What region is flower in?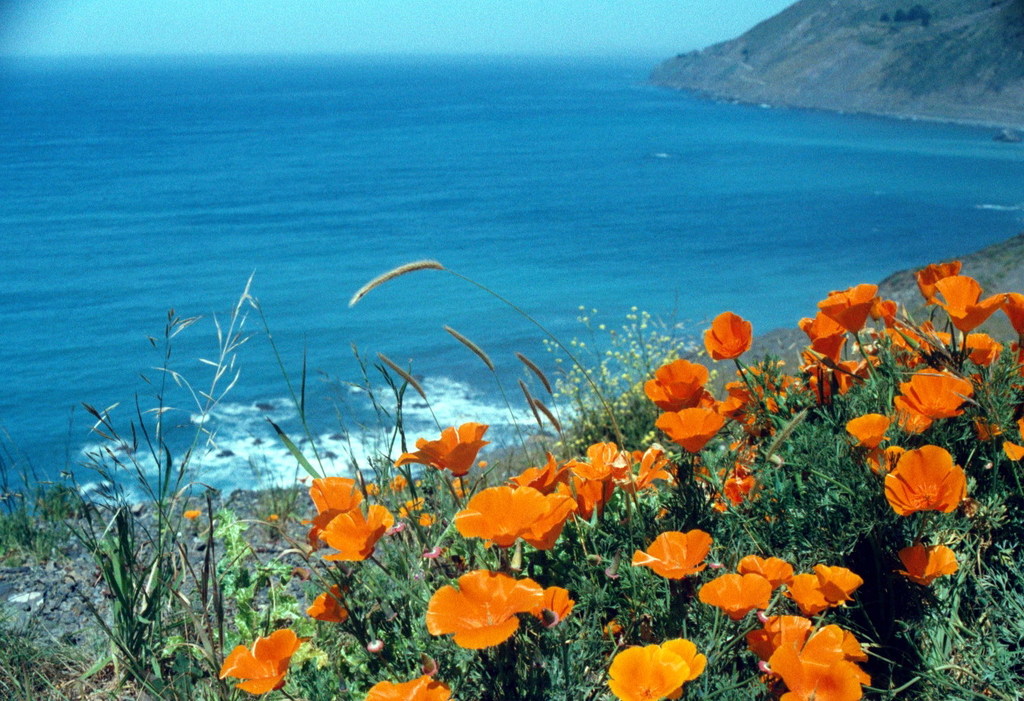
x1=1001, y1=416, x2=1023, y2=460.
